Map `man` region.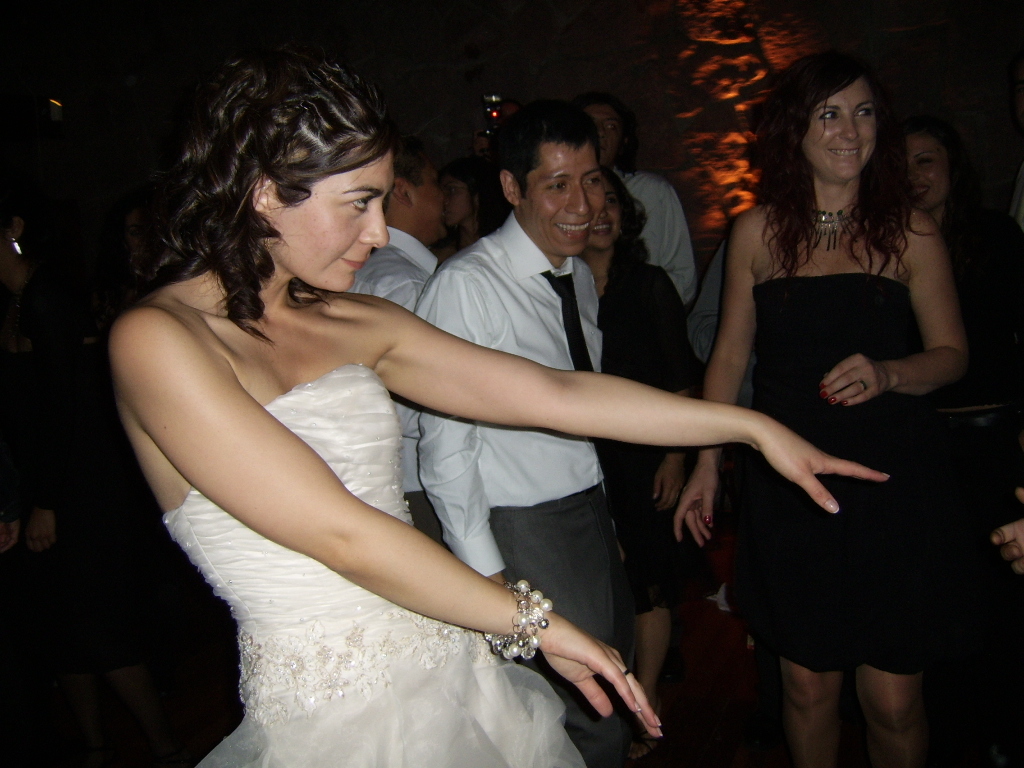
Mapped to <box>413,106,624,767</box>.
